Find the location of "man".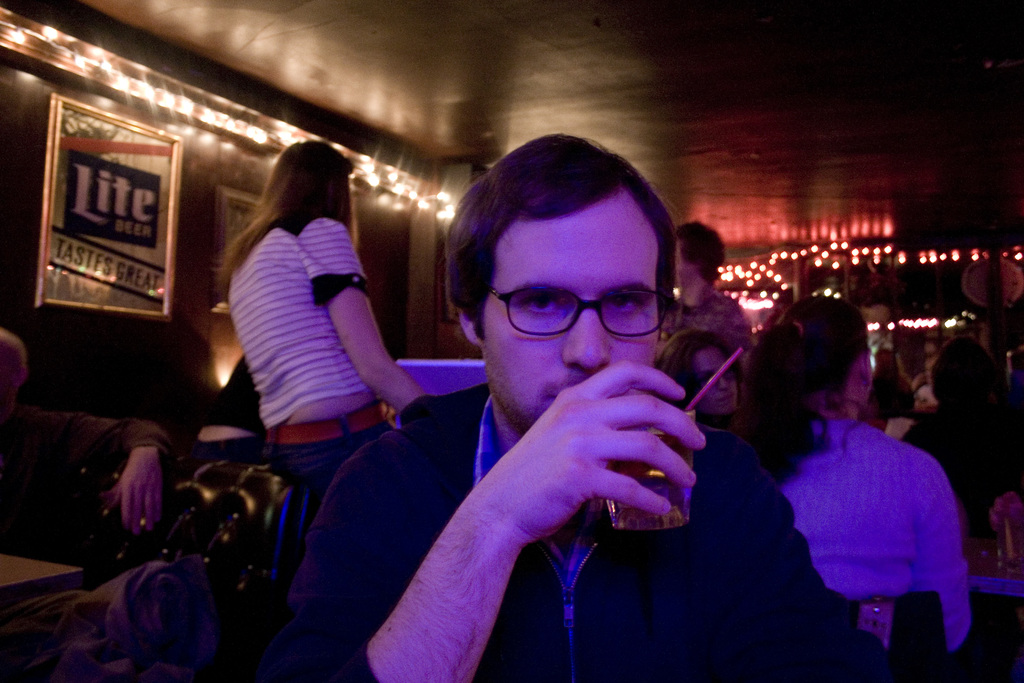
Location: [289, 173, 826, 679].
